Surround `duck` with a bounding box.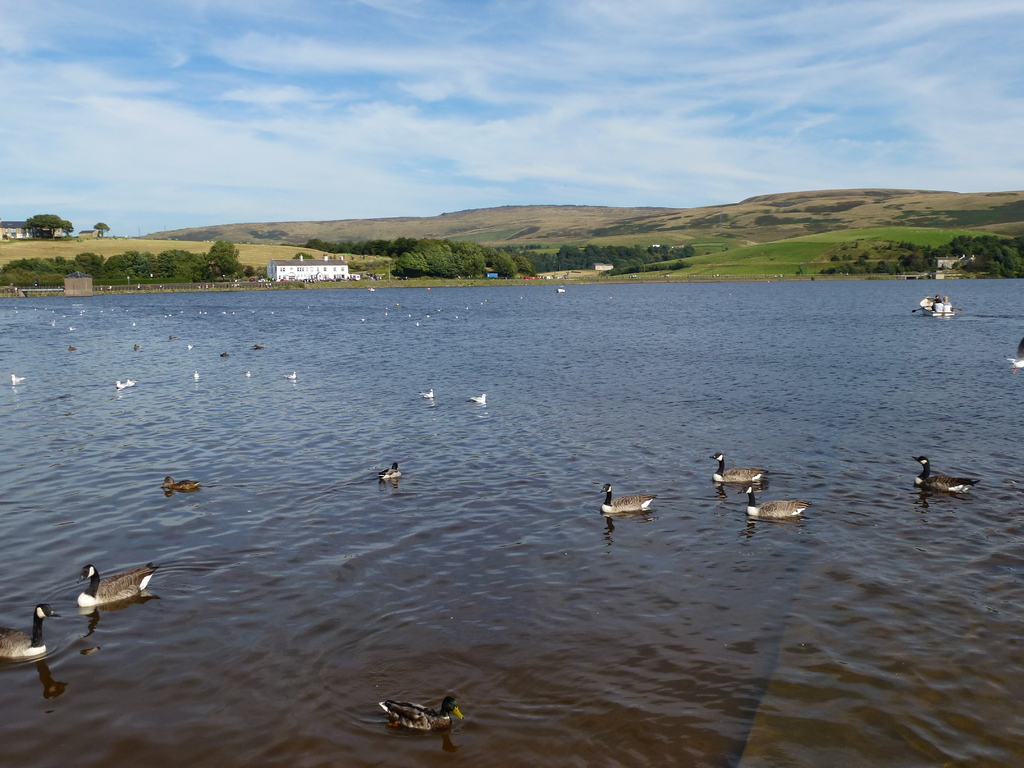
Rect(192, 371, 204, 381).
